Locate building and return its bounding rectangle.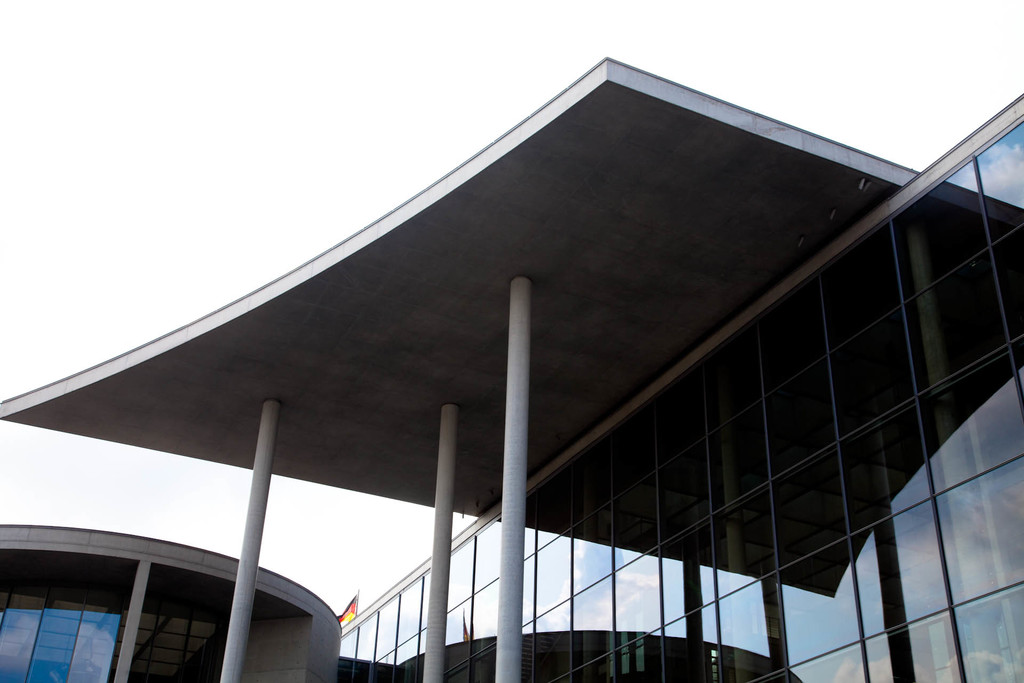
[x1=0, y1=59, x2=1023, y2=682].
